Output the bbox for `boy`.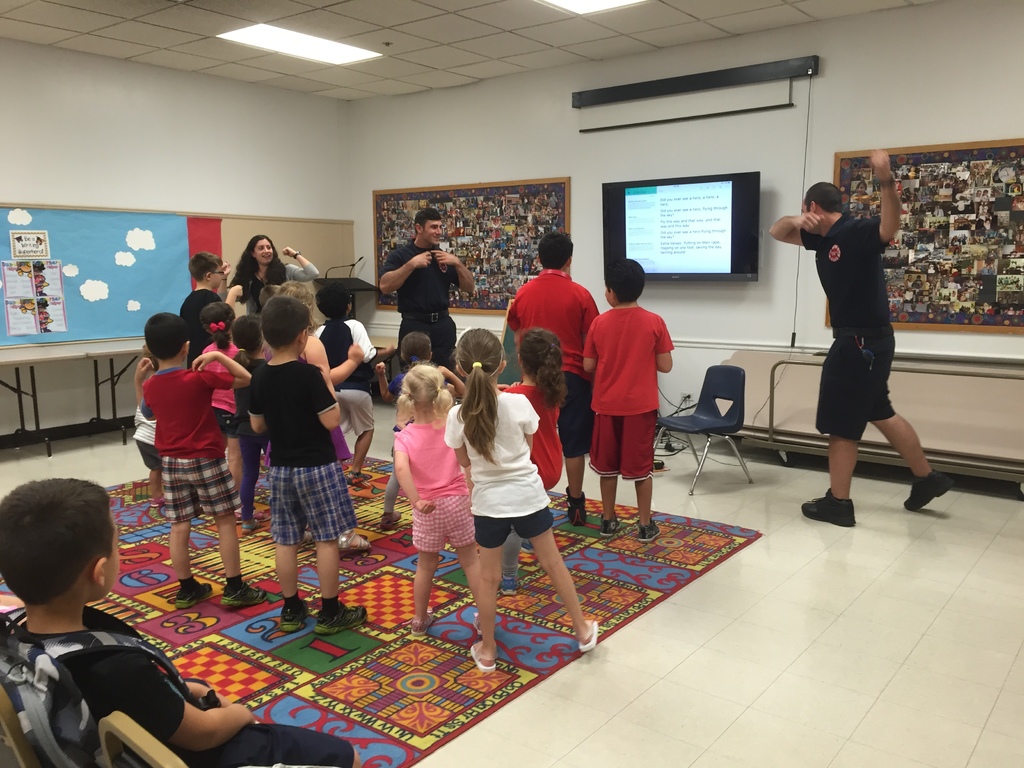
box=[177, 250, 244, 364].
